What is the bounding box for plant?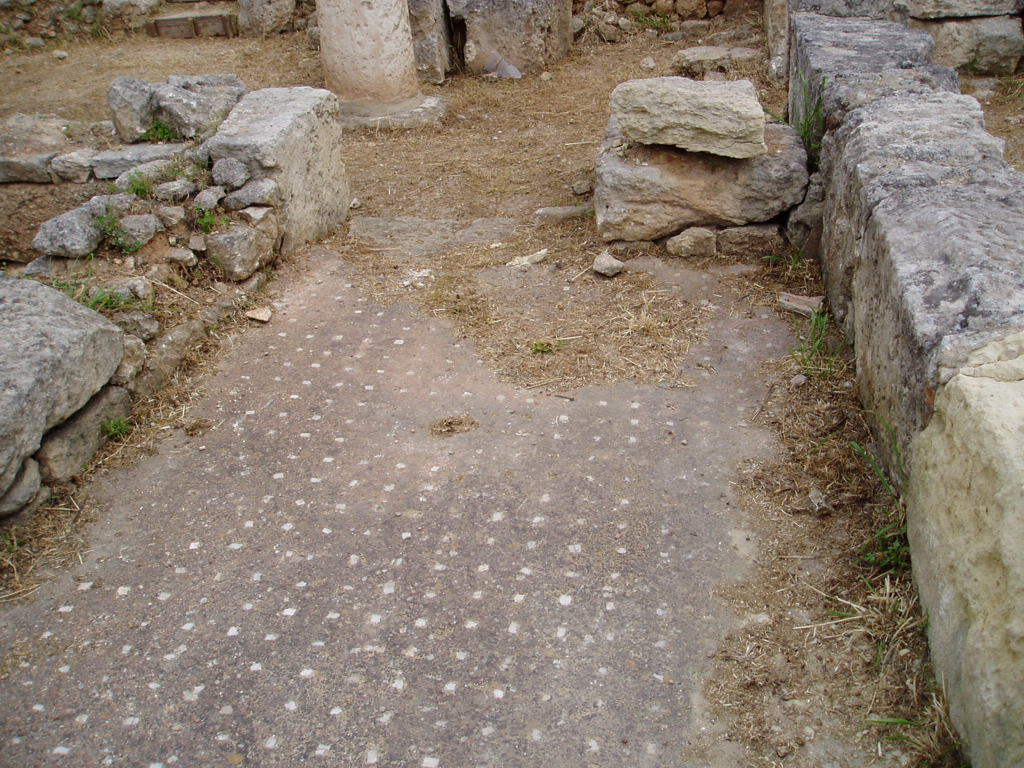
bbox=(54, 282, 134, 322).
